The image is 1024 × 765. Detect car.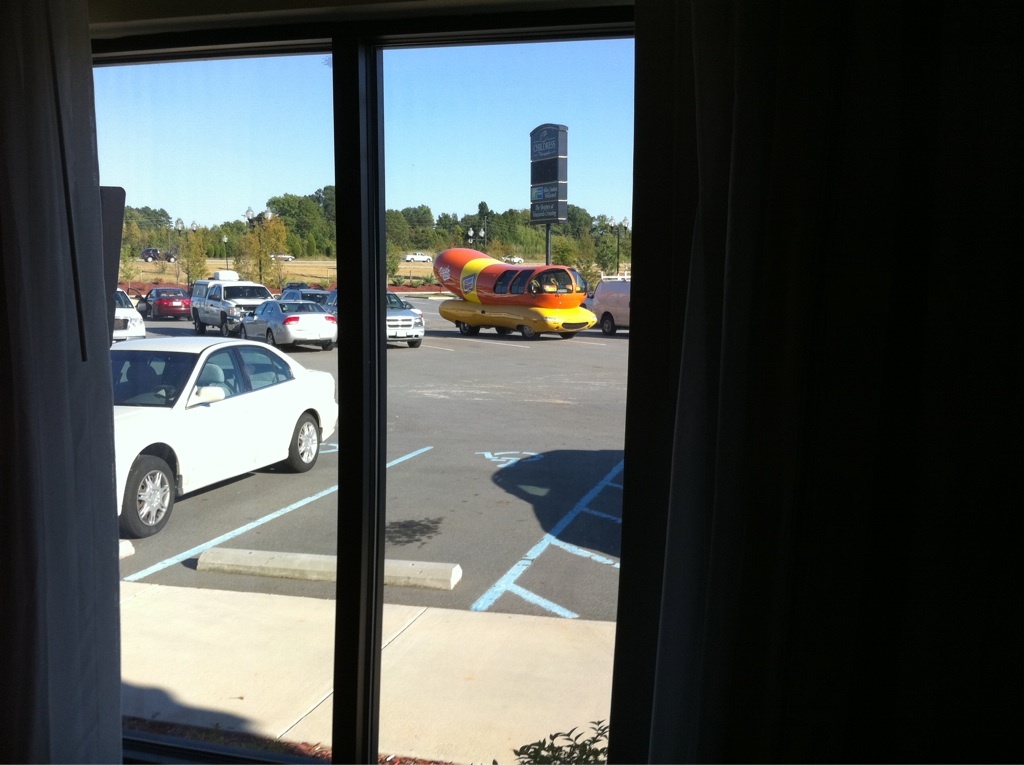
Detection: 115 286 150 341.
